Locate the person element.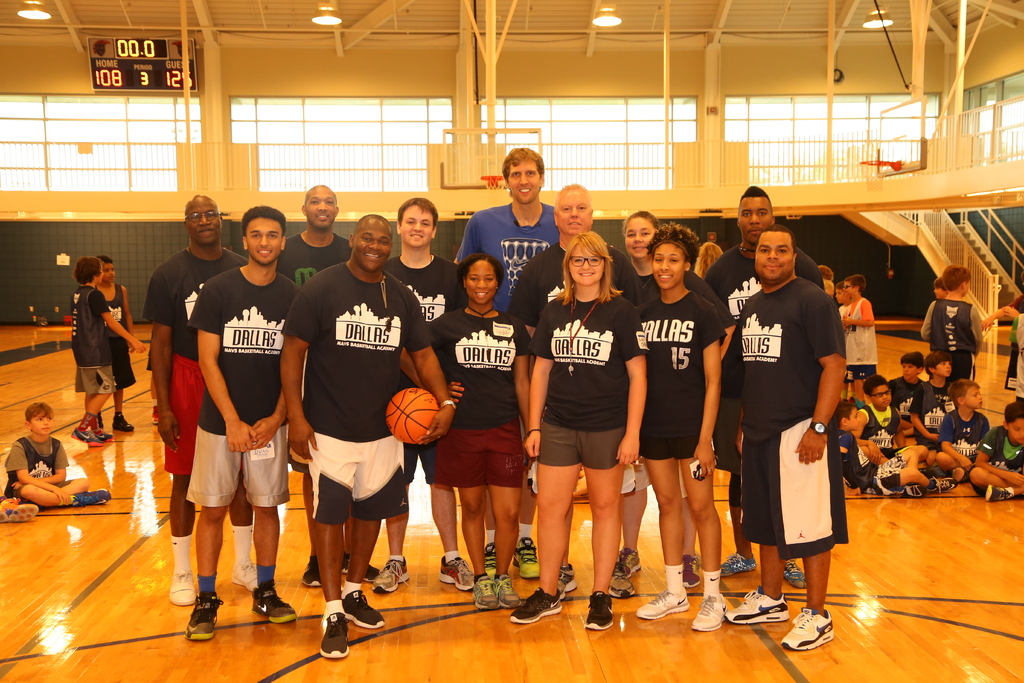
Element bbox: [x1=726, y1=206, x2=851, y2=638].
